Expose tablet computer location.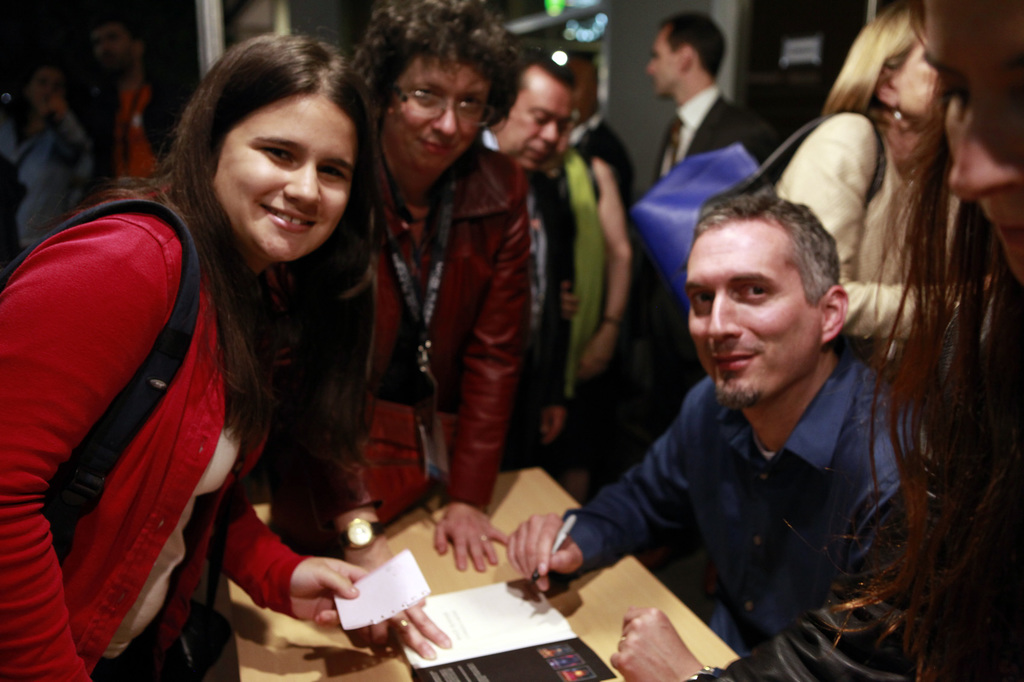
Exposed at 408/627/621/681.
